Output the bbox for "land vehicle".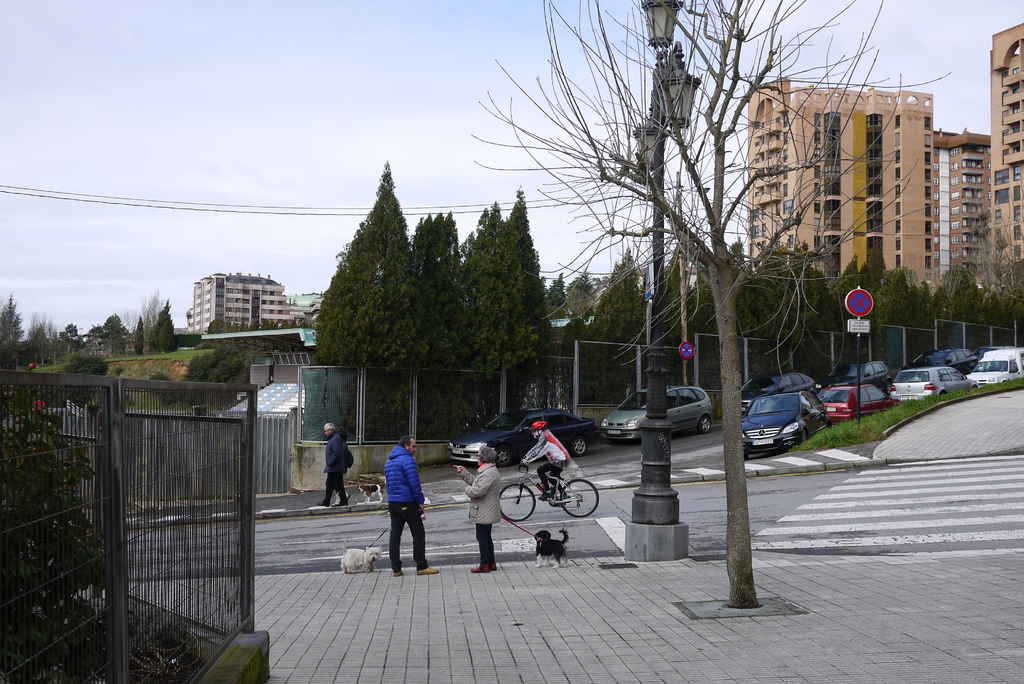
[980,341,993,352].
